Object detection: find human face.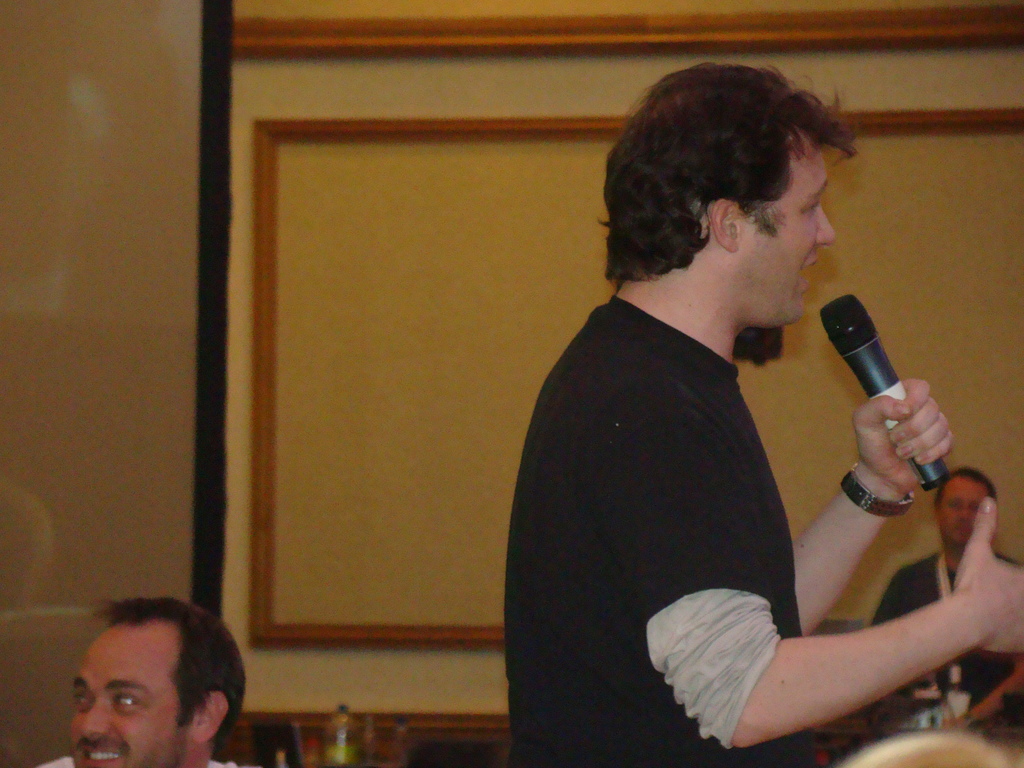
x1=67, y1=621, x2=200, y2=767.
